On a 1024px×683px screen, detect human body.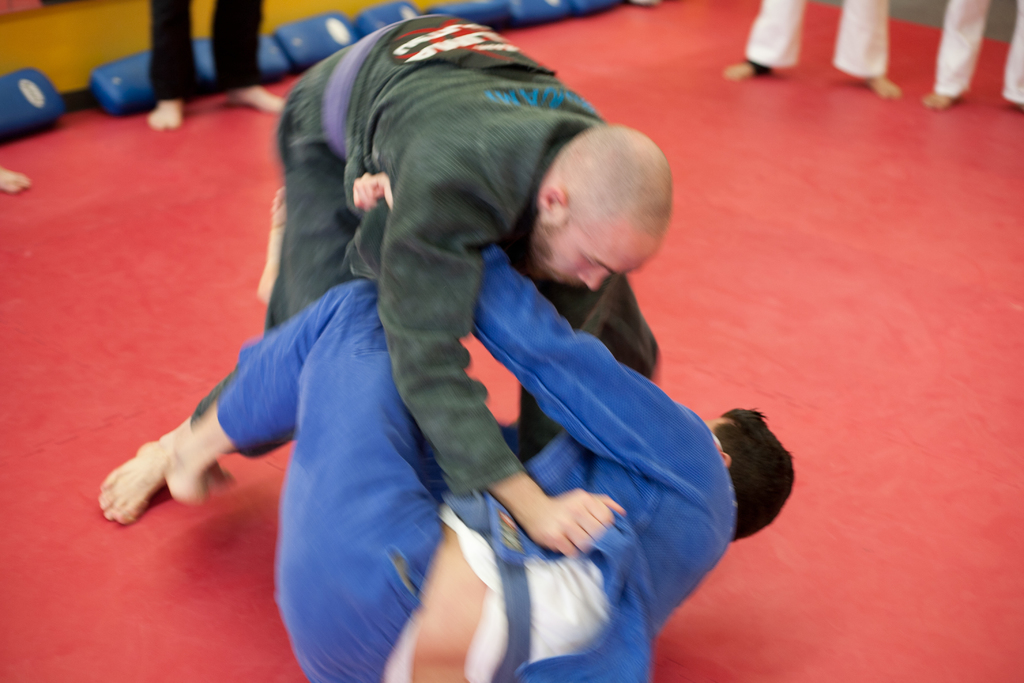
select_region(162, 165, 798, 682).
